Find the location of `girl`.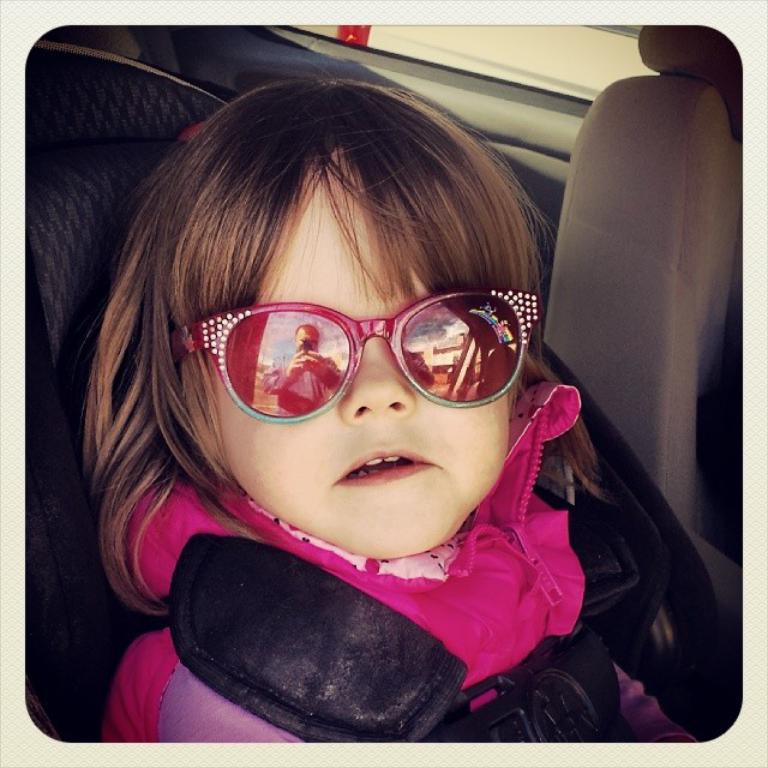
Location: [89,77,698,737].
